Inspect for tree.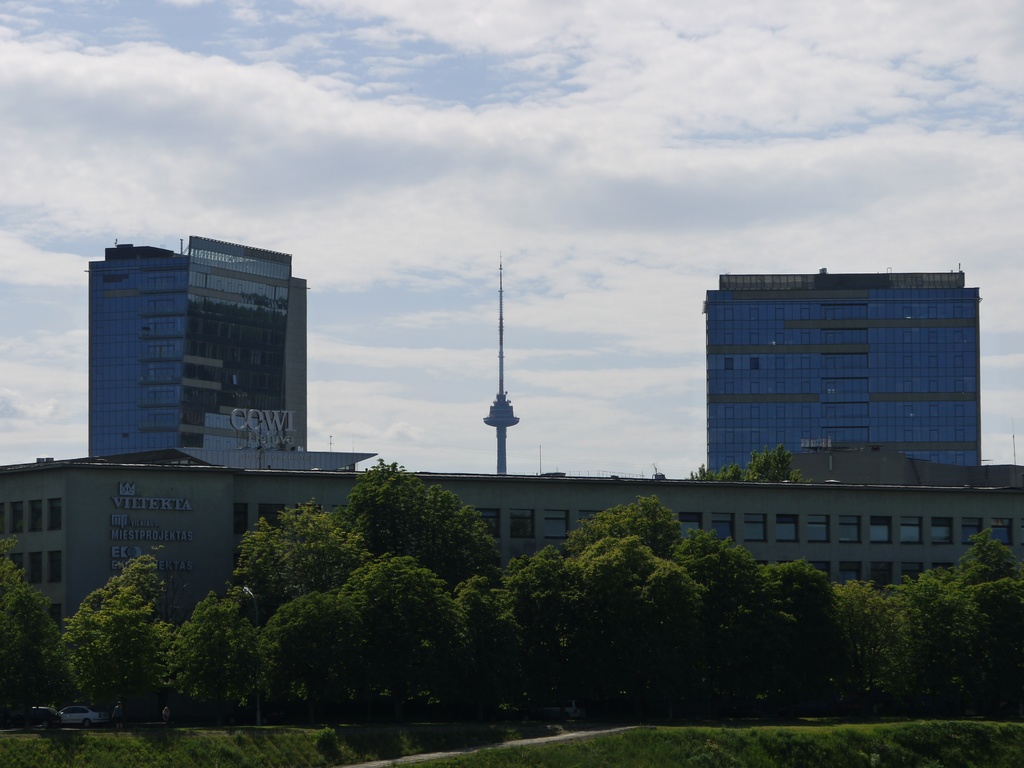
Inspection: x1=433 y1=580 x2=516 y2=676.
